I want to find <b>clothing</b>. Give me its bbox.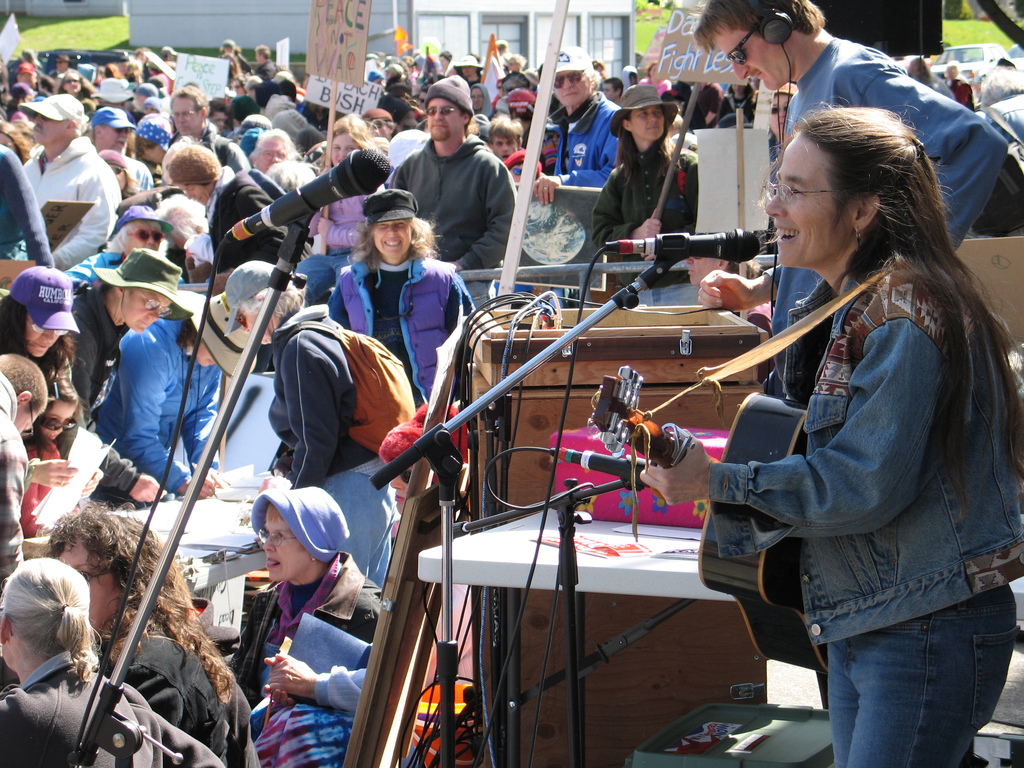
box=[208, 166, 312, 278].
